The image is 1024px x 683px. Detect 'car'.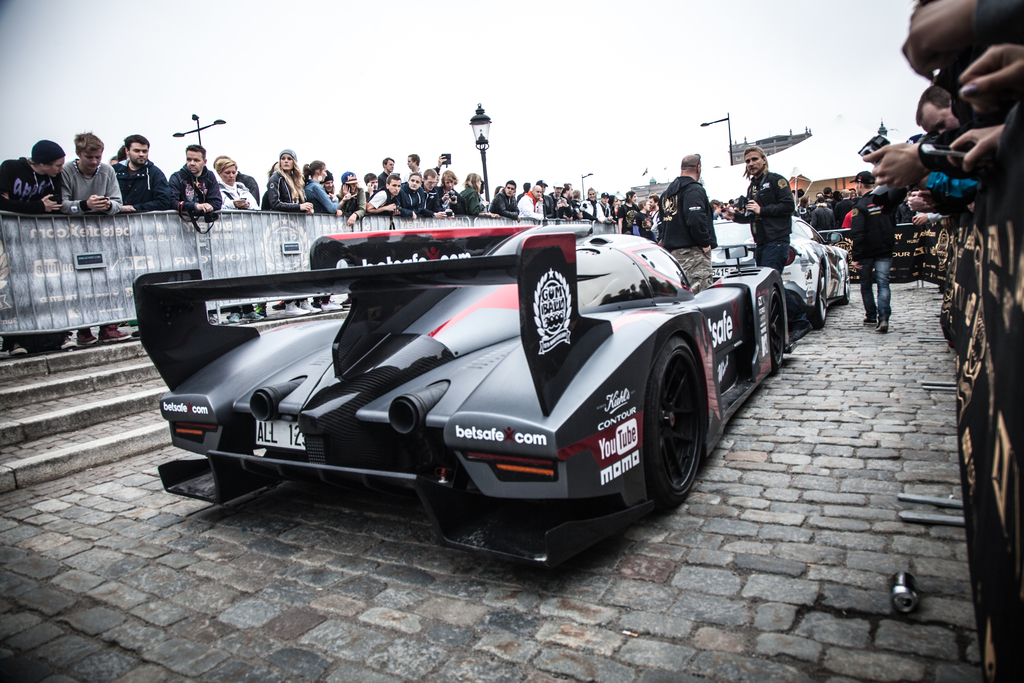
Detection: bbox(134, 222, 798, 569).
